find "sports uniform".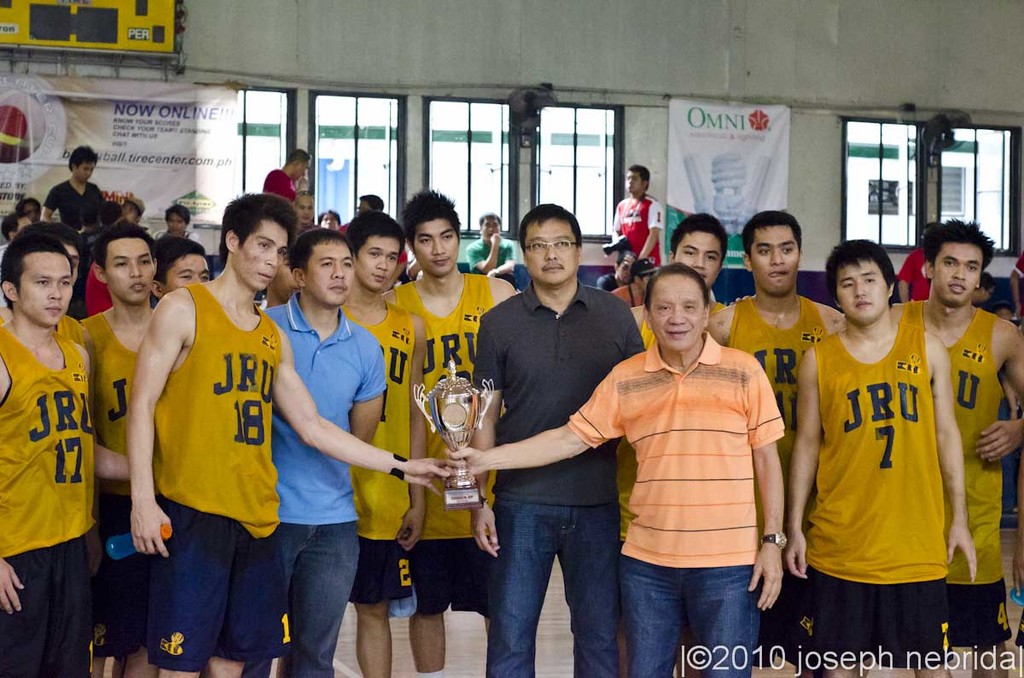
[404, 258, 508, 617].
